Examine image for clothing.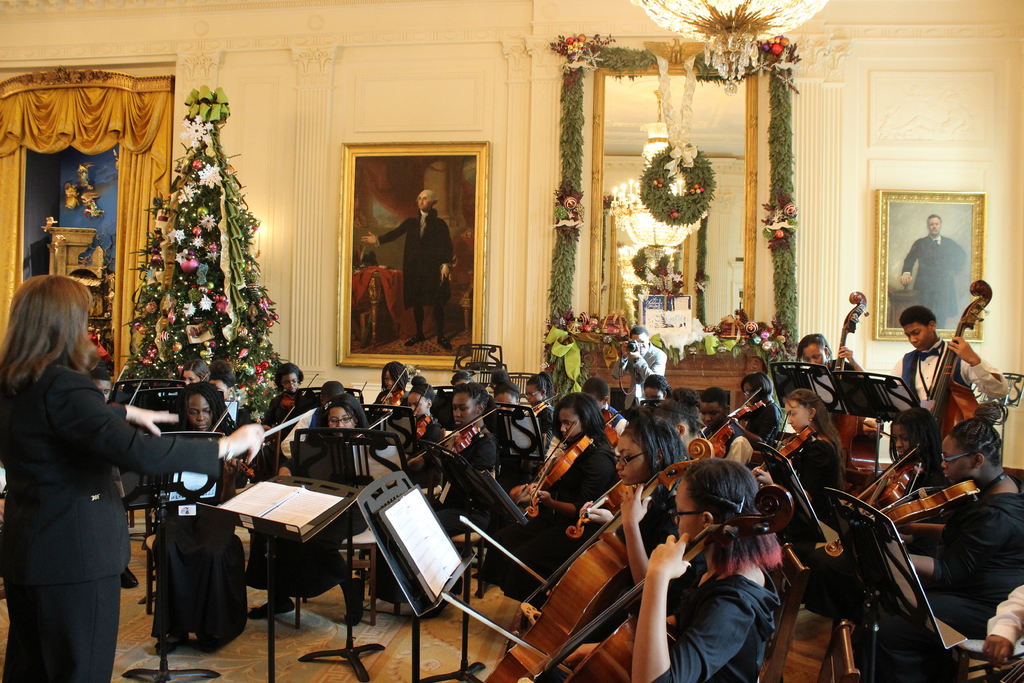
Examination result: box=[367, 382, 408, 427].
